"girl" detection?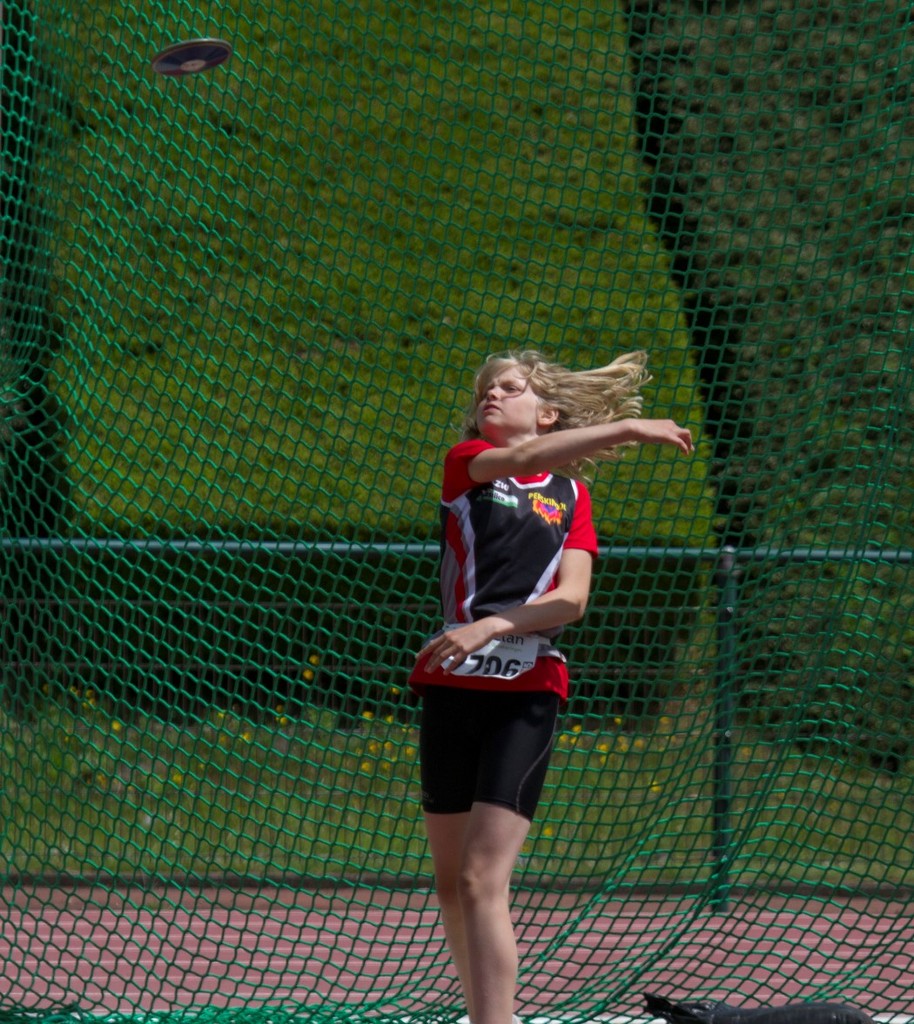
<box>403,342,700,1023</box>
